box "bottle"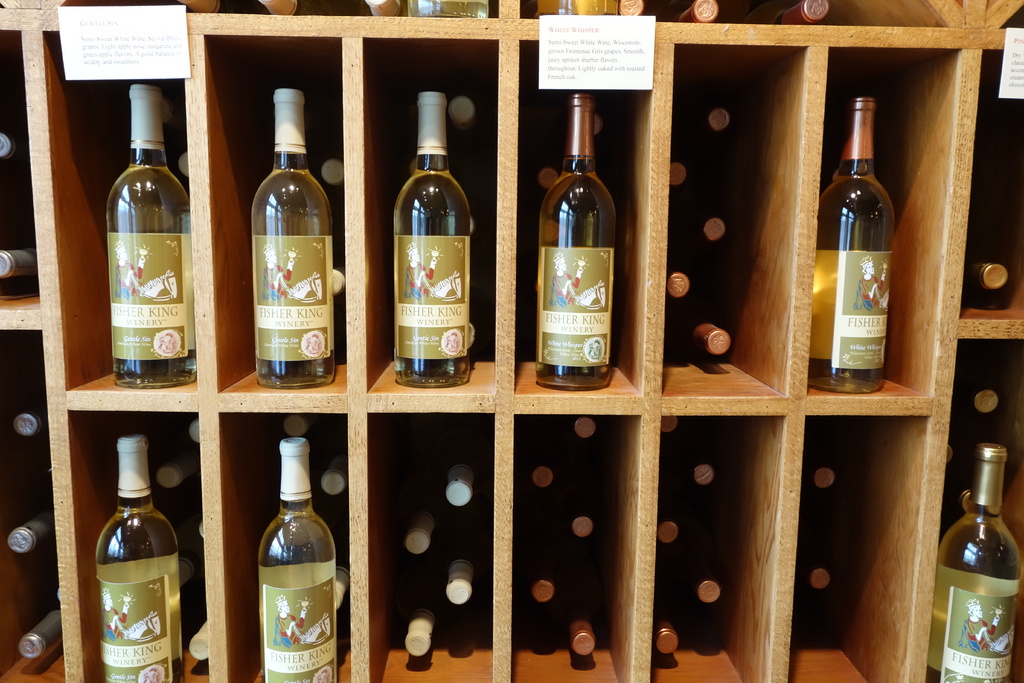
<bbox>935, 441, 1021, 682</bbox>
